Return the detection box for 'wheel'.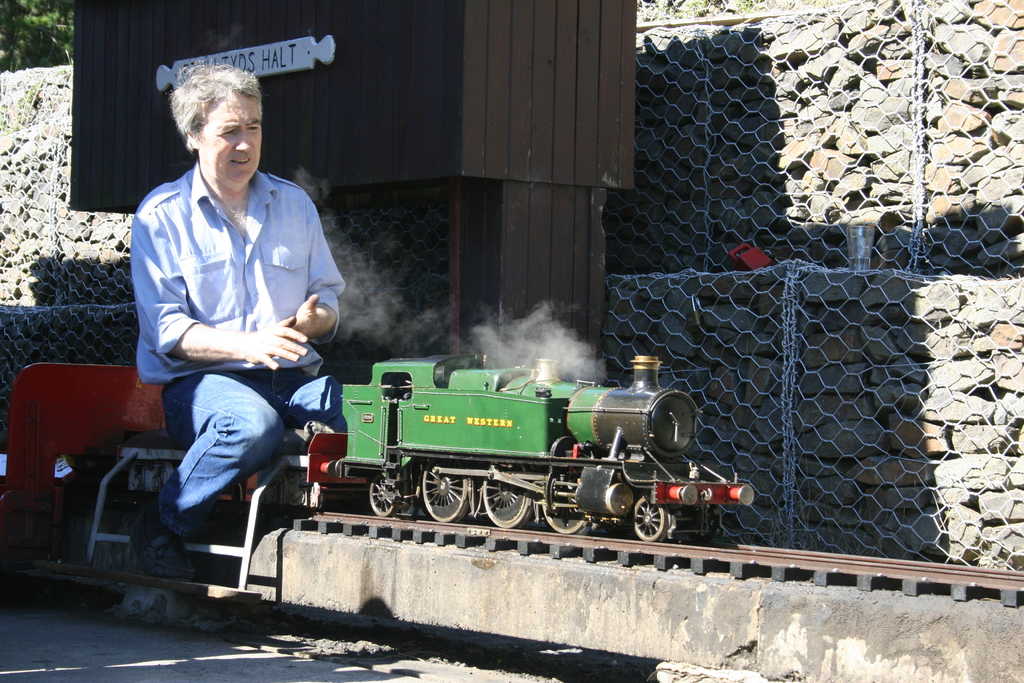
[x1=423, y1=465, x2=470, y2=522].
